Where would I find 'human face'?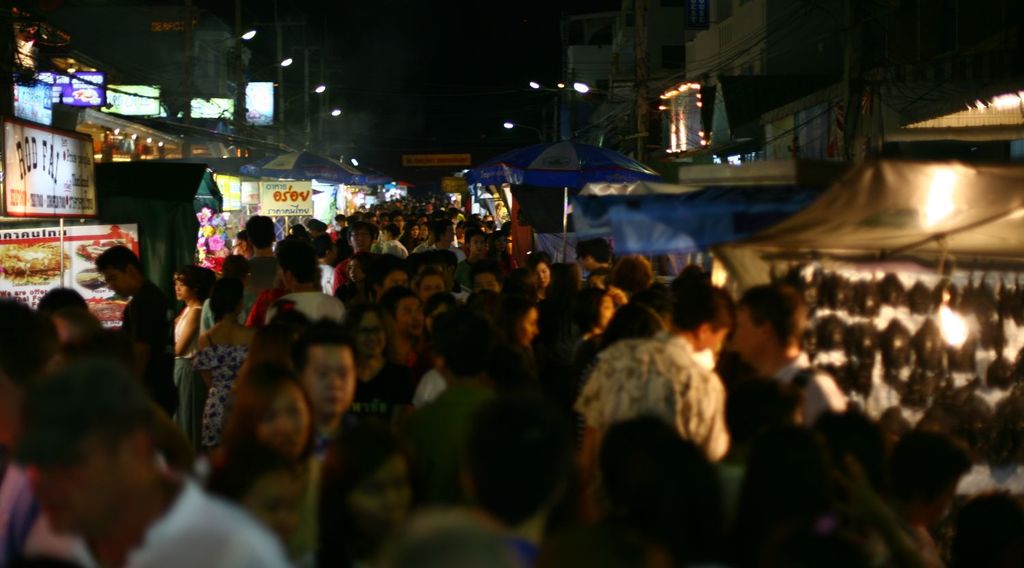
At bbox=(298, 347, 356, 411).
